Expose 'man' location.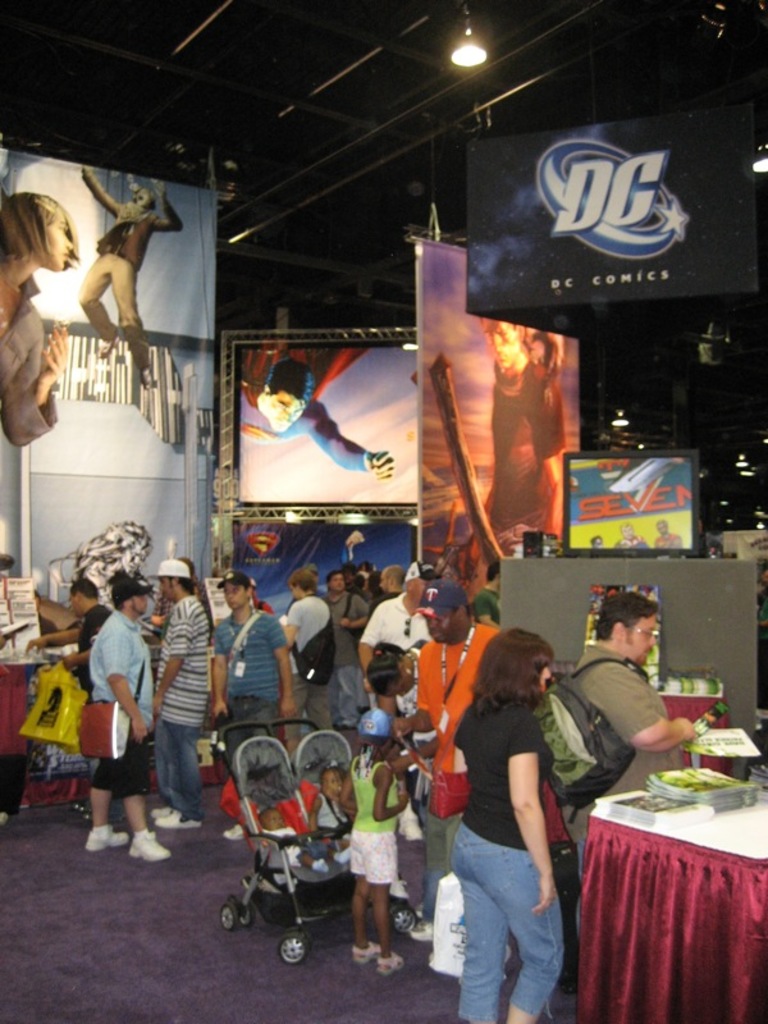
Exposed at 210:568:301:840.
